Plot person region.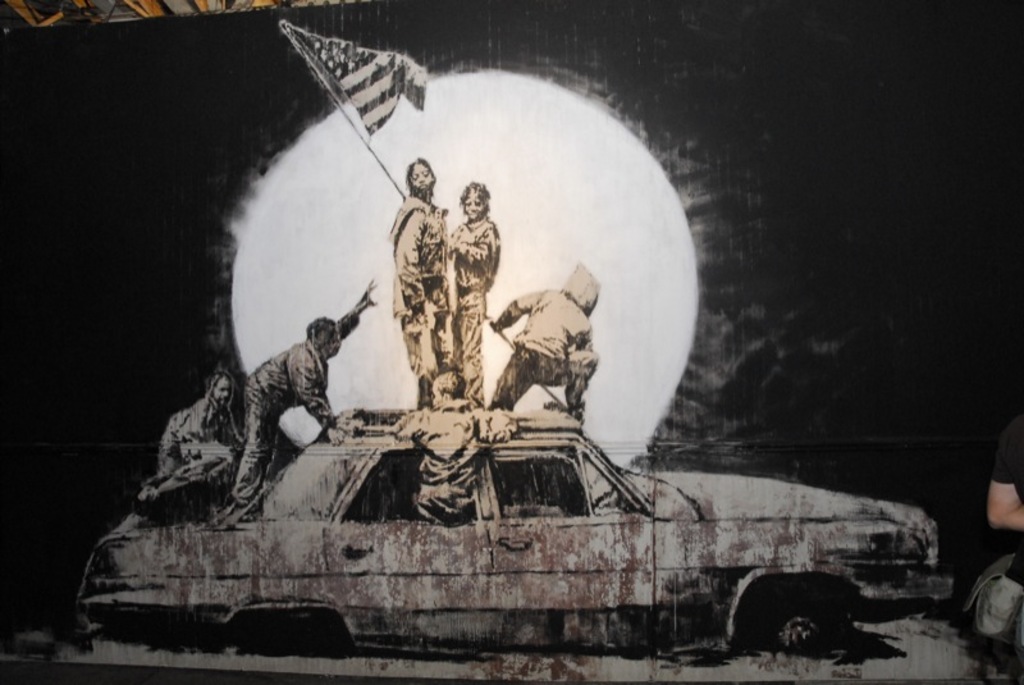
Plotted at [492, 255, 600, 423].
